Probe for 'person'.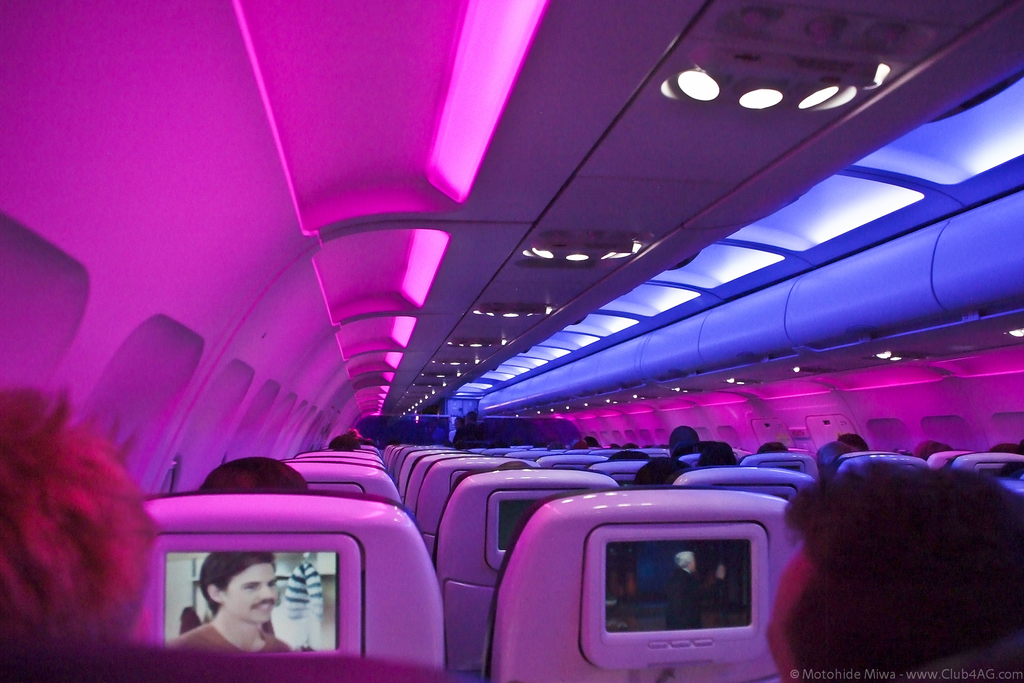
Probe result: box=[761, 461, 1023, 682].
